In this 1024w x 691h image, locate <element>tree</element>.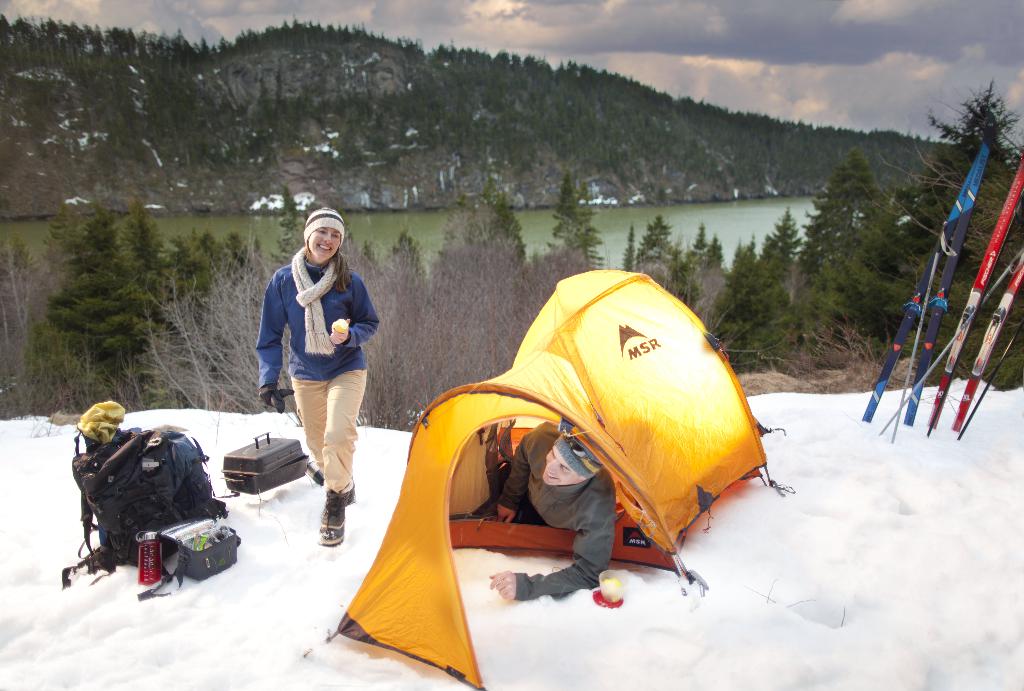
Bounding box: BBox(36, 186, 187, 391).
